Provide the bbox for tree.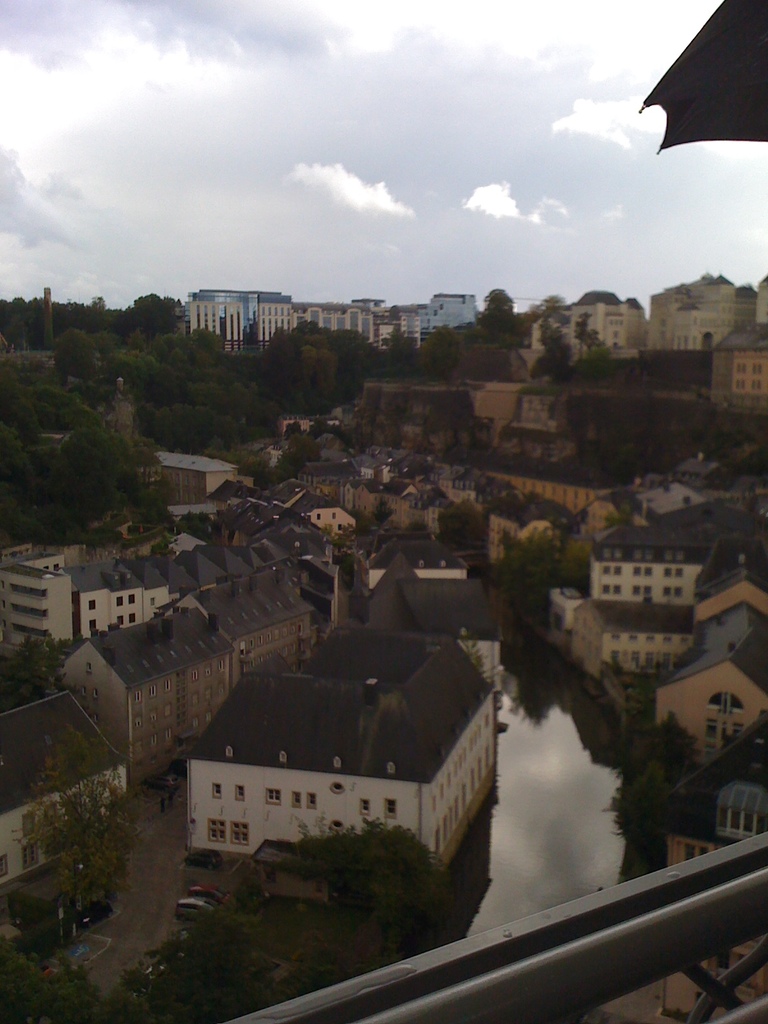
330,550,355,591.
